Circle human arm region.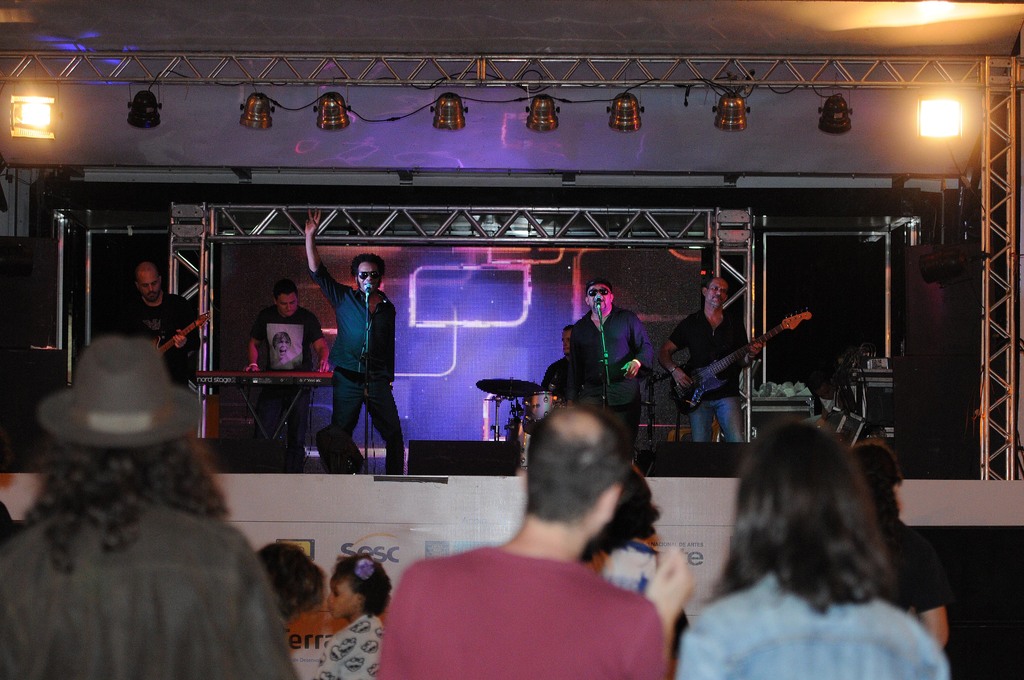
Region: (655, 314, 694, 387).
